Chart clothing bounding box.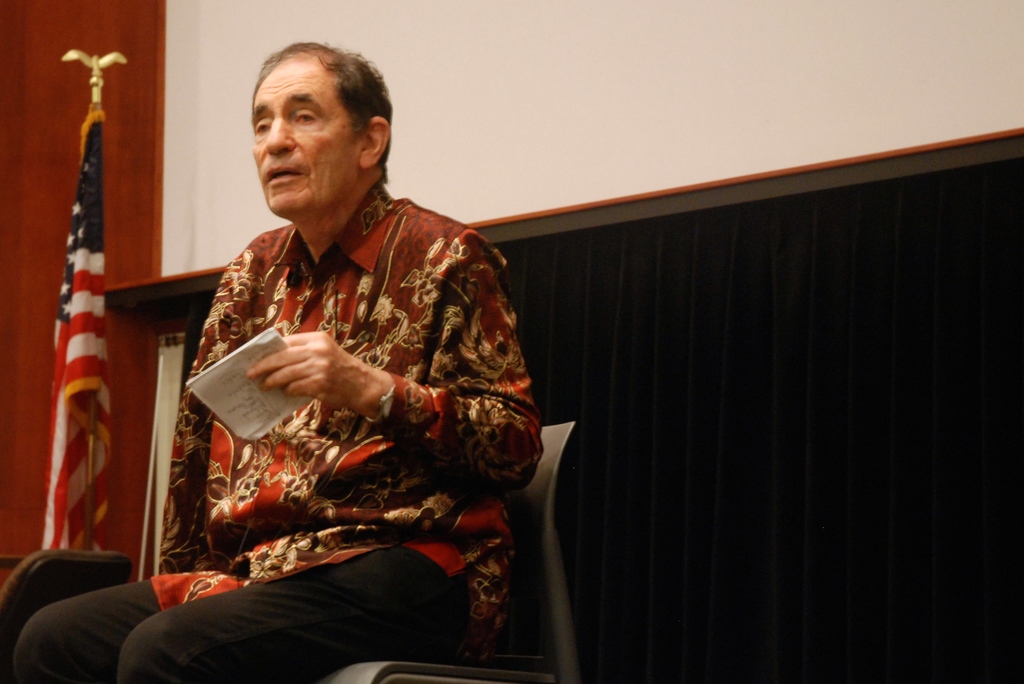
Charted: pyautogui.locateOnScreen(4, 176, 553, 683).
